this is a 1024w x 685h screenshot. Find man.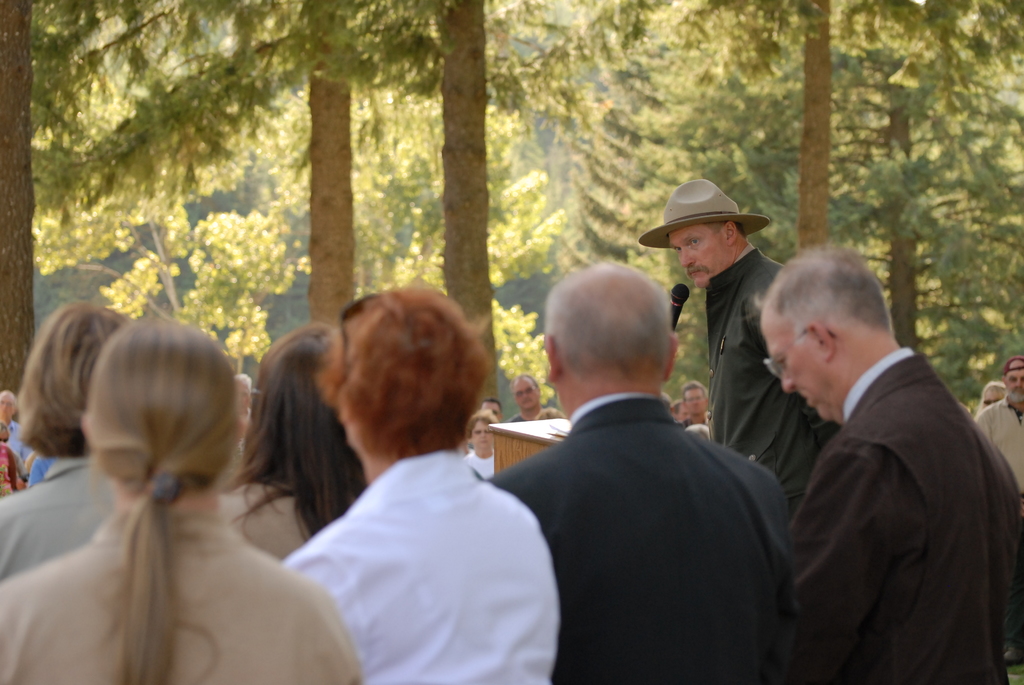
Bounding box: [x1=976, y1=352, x2=1023, y2=479].
